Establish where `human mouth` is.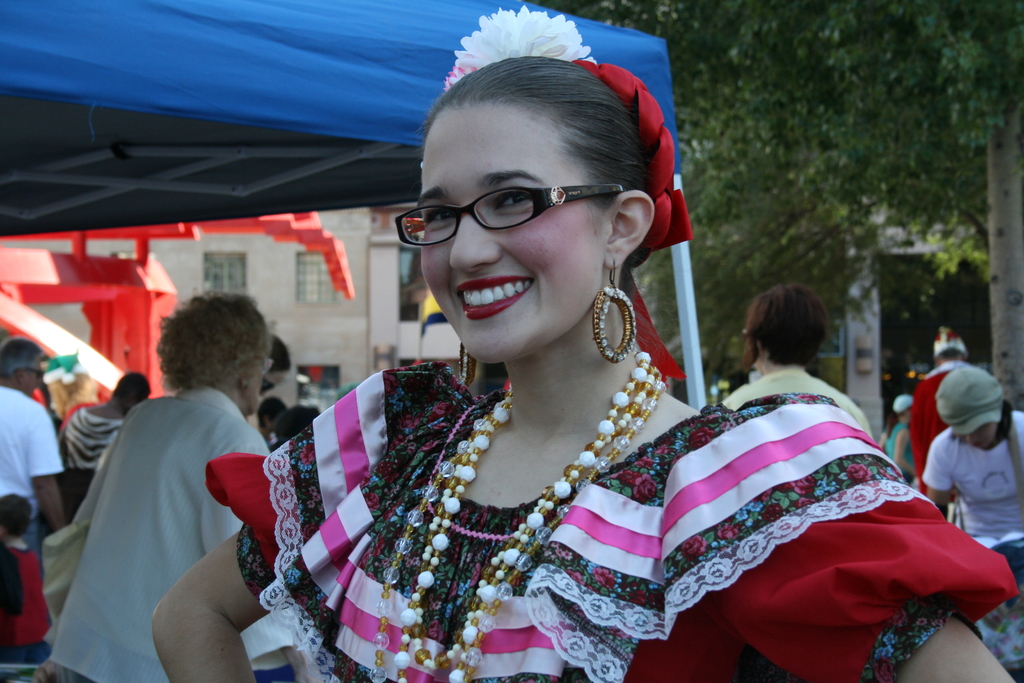
Established at x1=450 y1=266 x2=541 y2=329.
